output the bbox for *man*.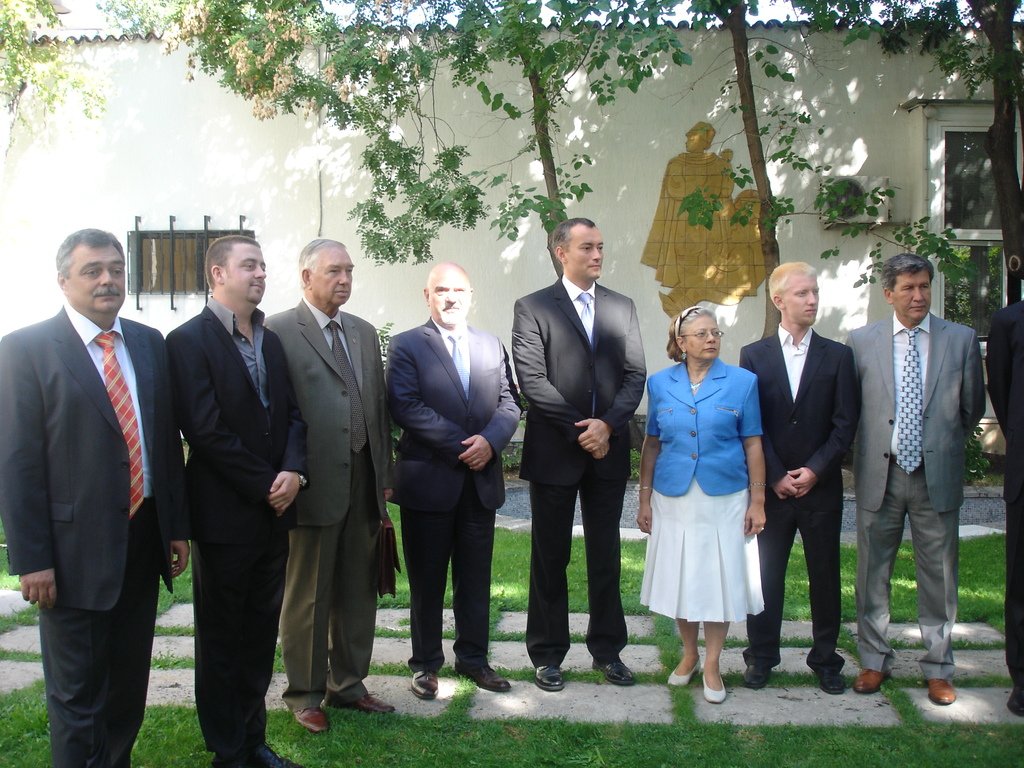
Rect(164, 236, 308, 767).
